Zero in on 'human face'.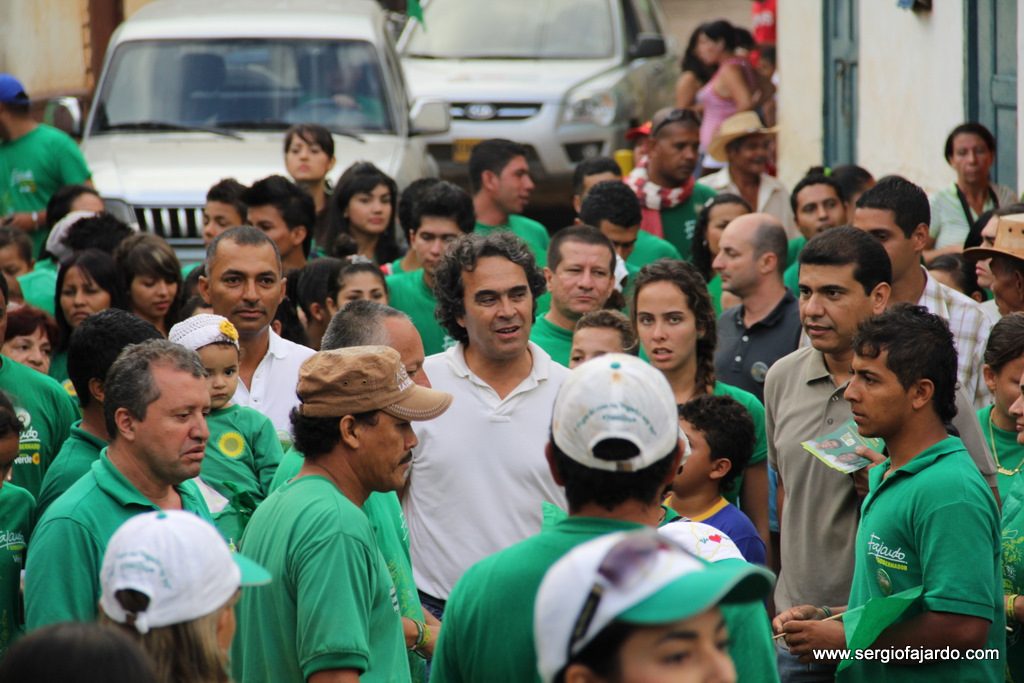
Zeroed in: crop(732, 131, 771, 171).
